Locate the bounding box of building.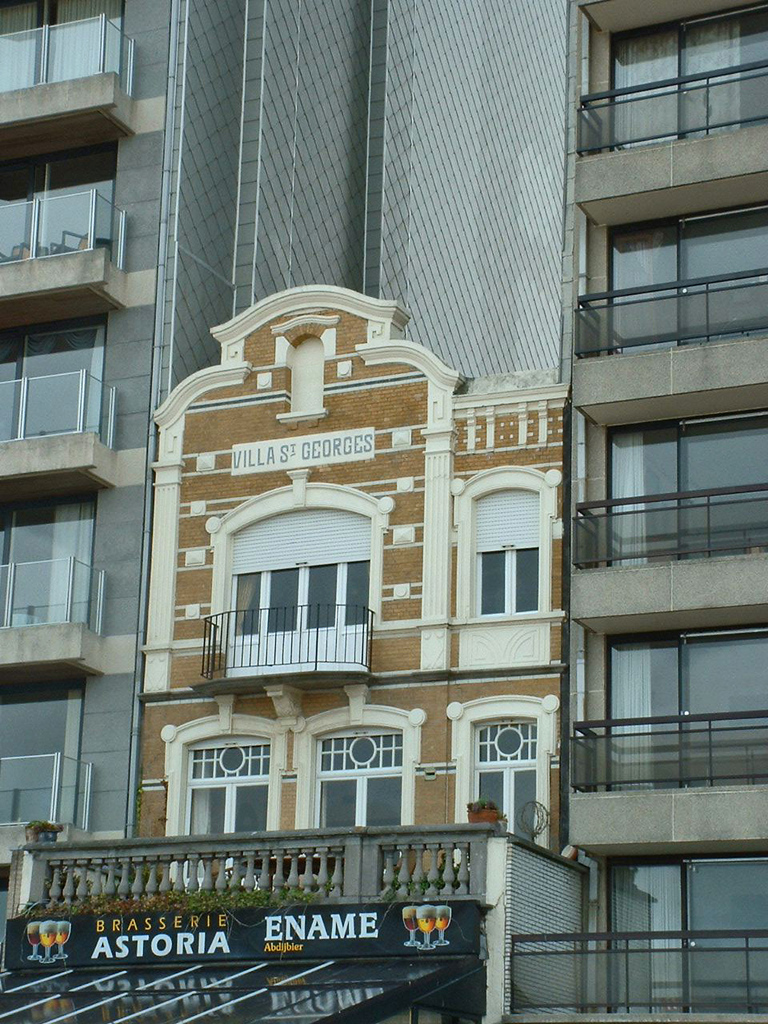
Bounding box: BBox(568, 0, 766, 1005).
